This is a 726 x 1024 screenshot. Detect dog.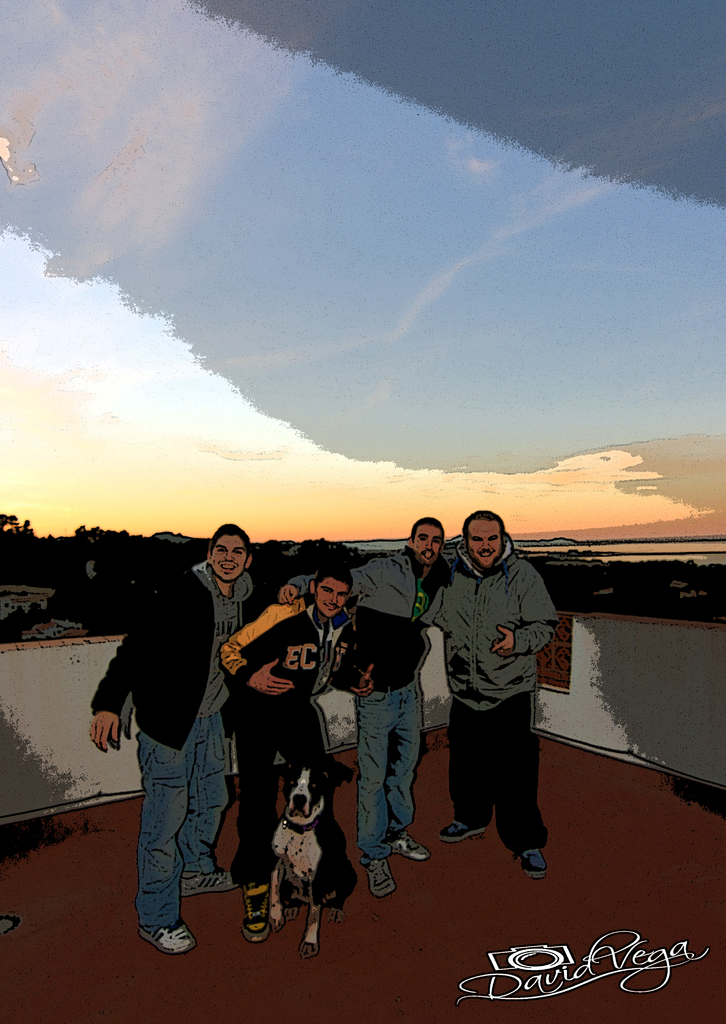
box=[266, 755, 362, 963].
